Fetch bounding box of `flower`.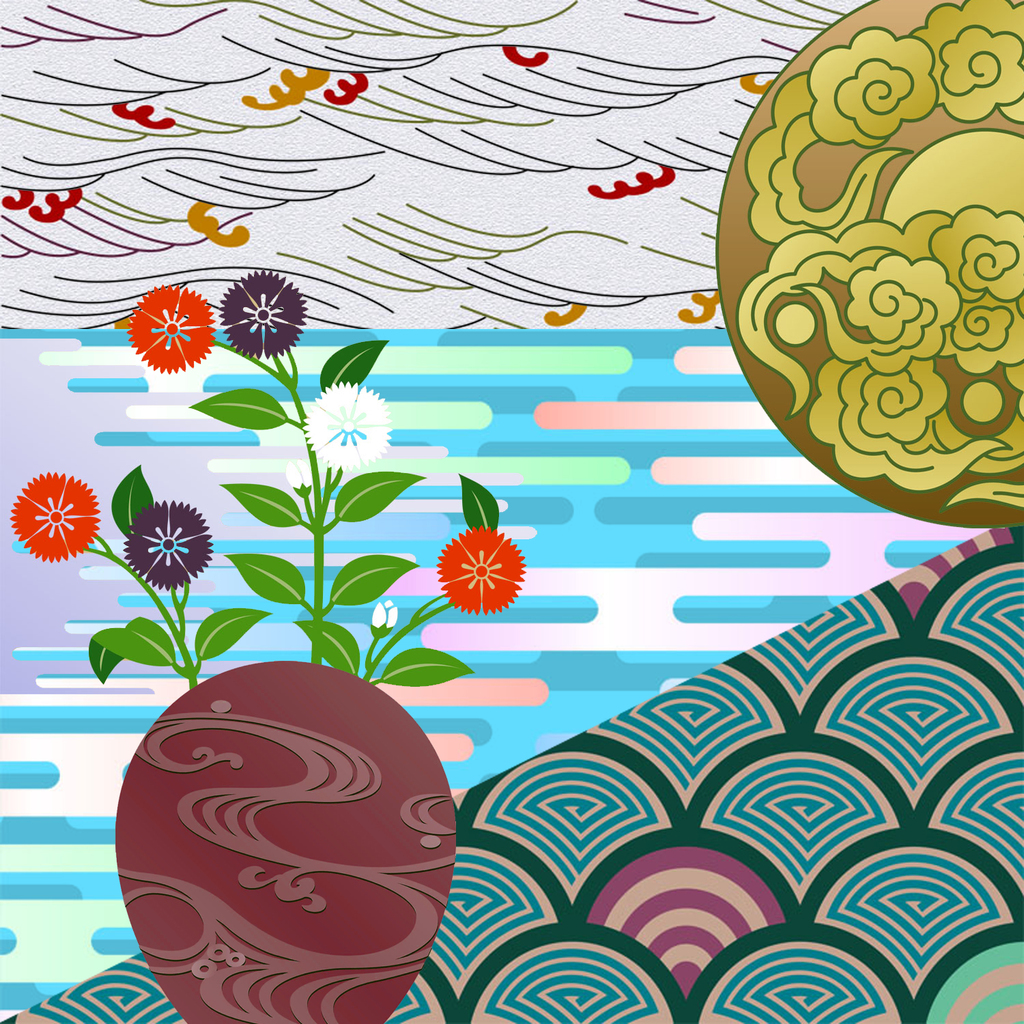
Bbox: locate(122, 289, 214, 369).
